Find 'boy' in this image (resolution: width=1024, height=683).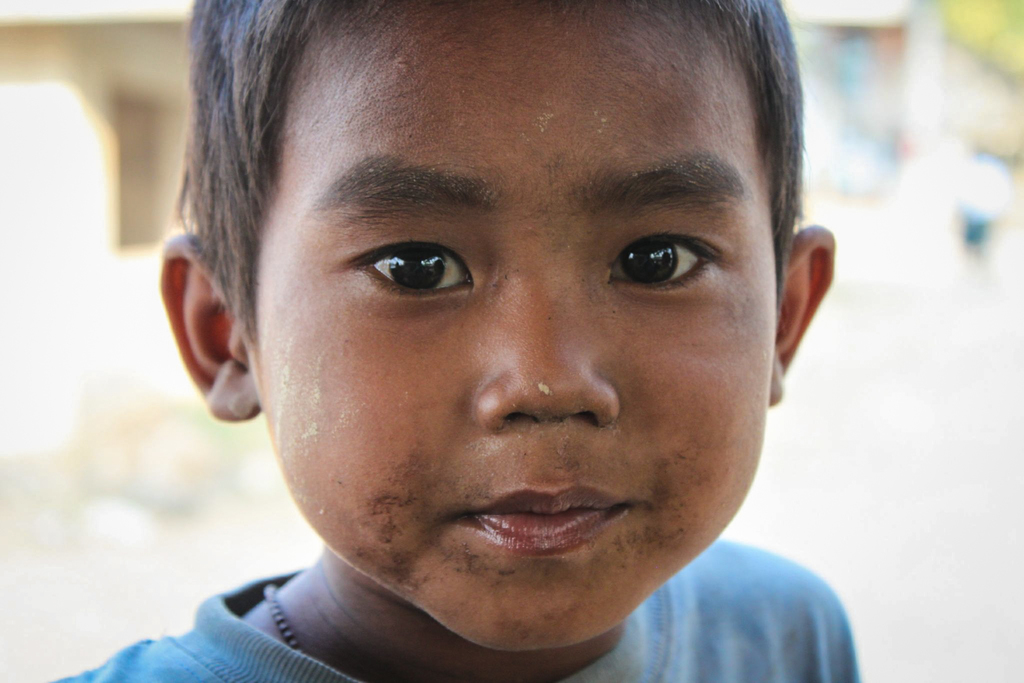
l=45, t=0, r=866, b=682.
